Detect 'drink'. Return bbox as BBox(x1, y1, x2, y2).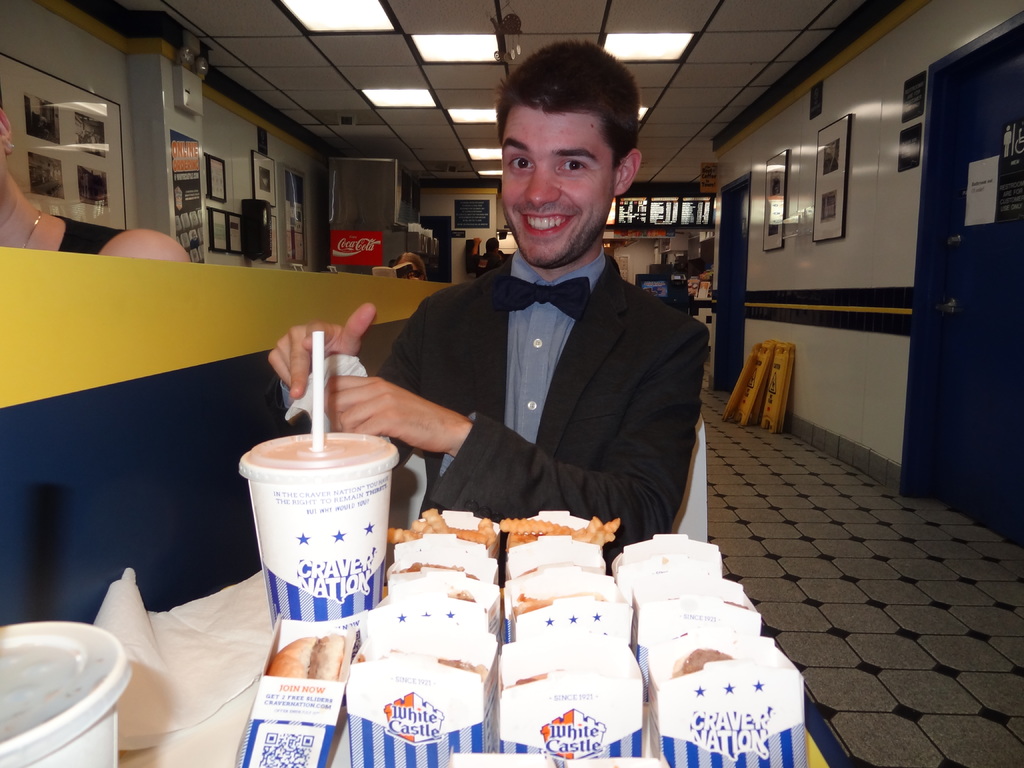
BBox(245, 446, 404, 662).
